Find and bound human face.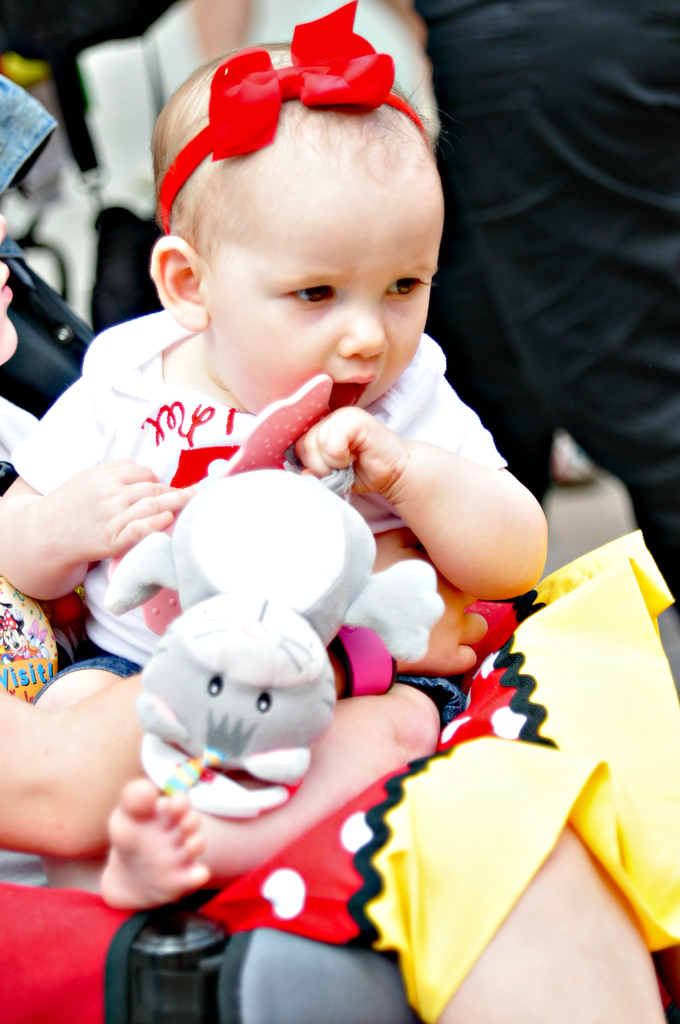
Bound: select_region(214, 187, 442, 412).
